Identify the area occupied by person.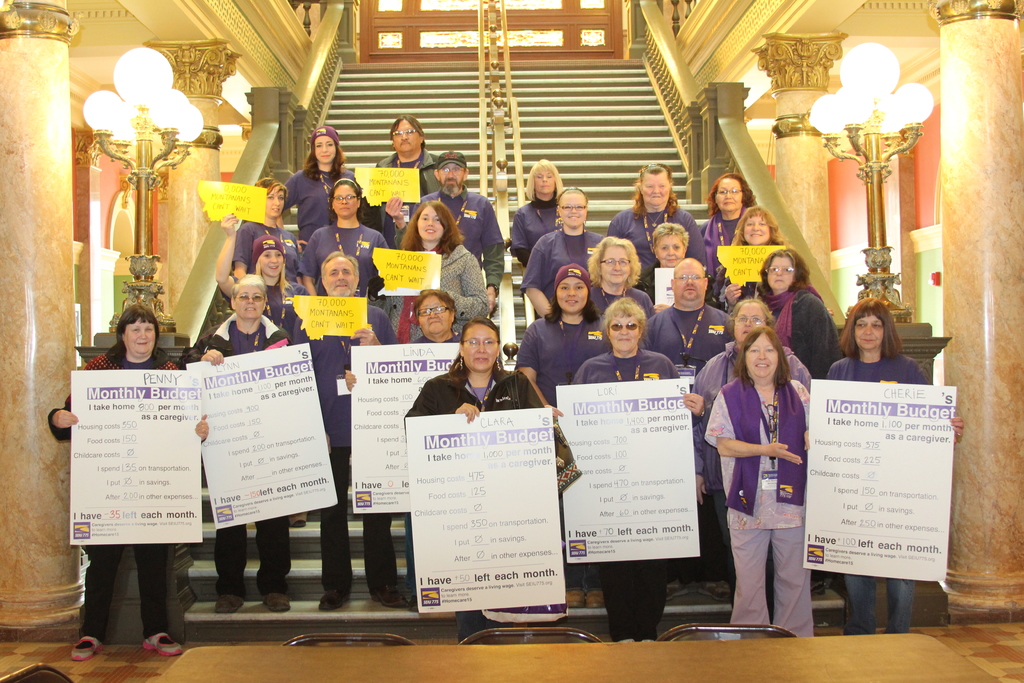
Area: box(718, 290, 820, 646).
